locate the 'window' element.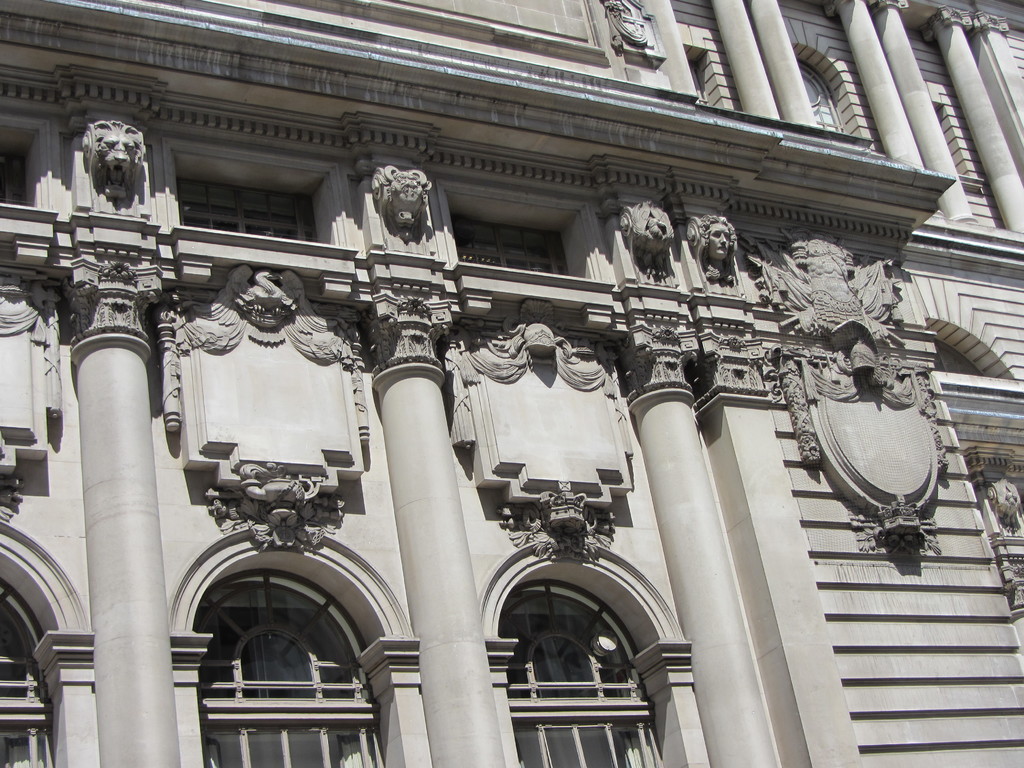
Element bbox: (162, 522, 428, 767).
